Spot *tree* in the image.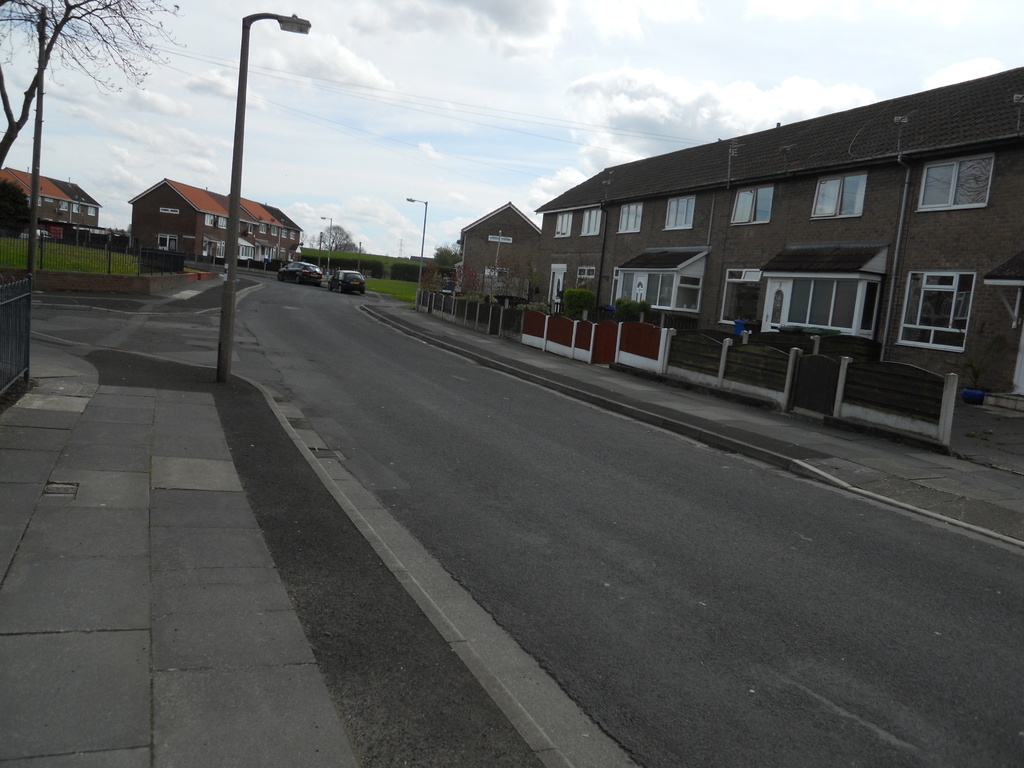
*tree* found at (303, 220, 365, 291).
